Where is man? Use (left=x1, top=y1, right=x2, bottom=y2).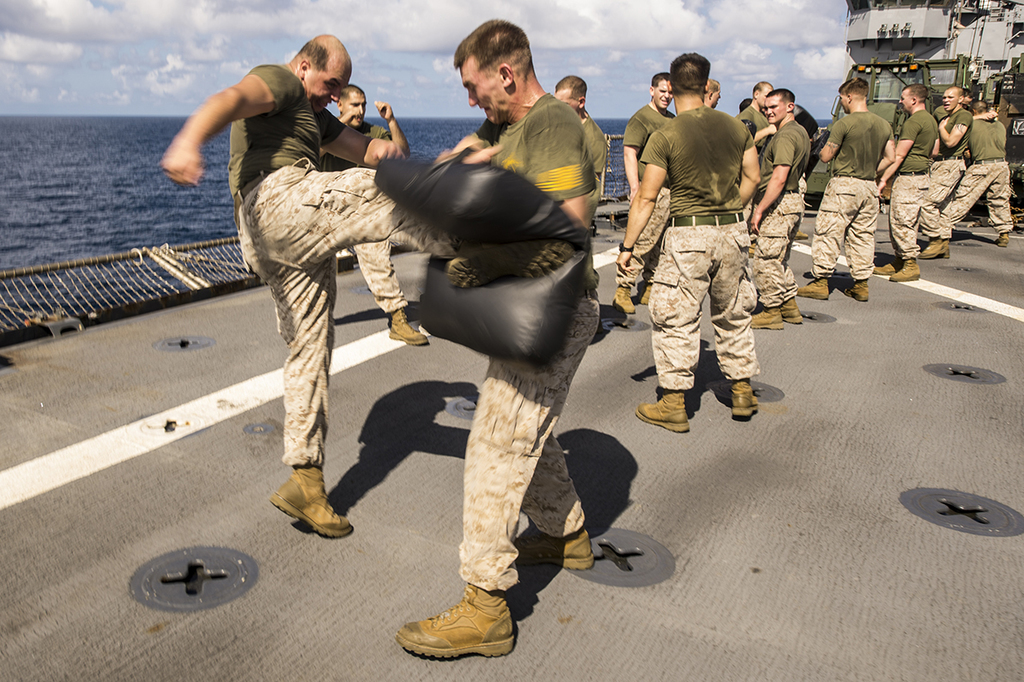
(left=939, top=93, right=1012, bottom=247).
